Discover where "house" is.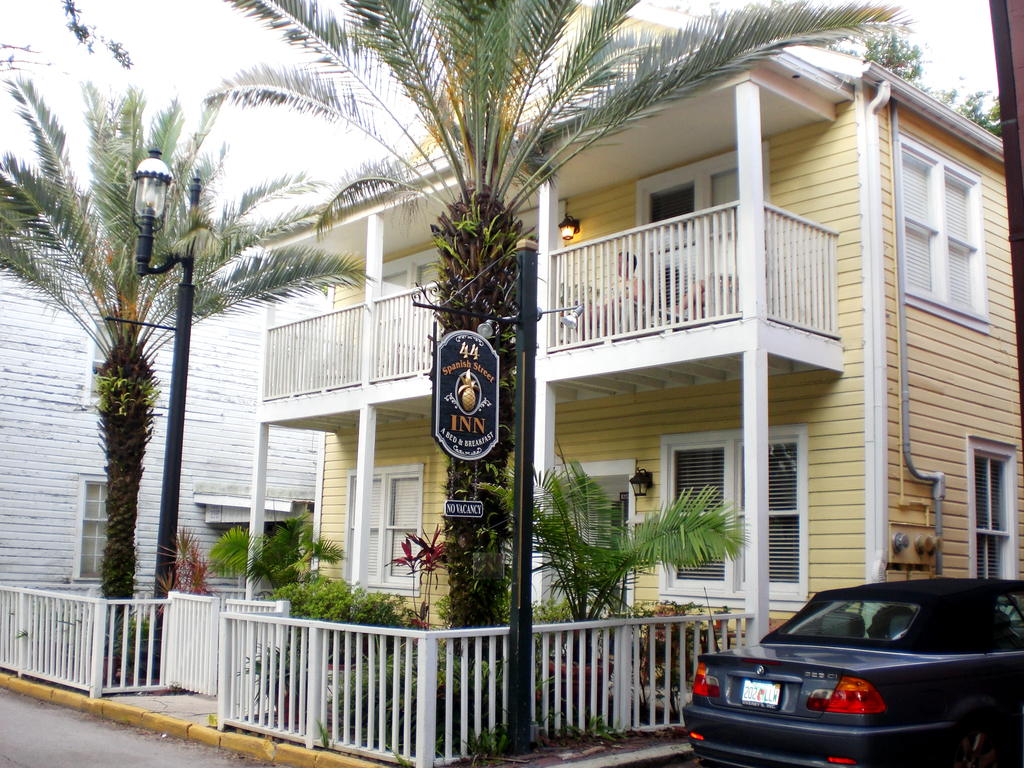
Discovered at (0, 0, 1023, 767).
